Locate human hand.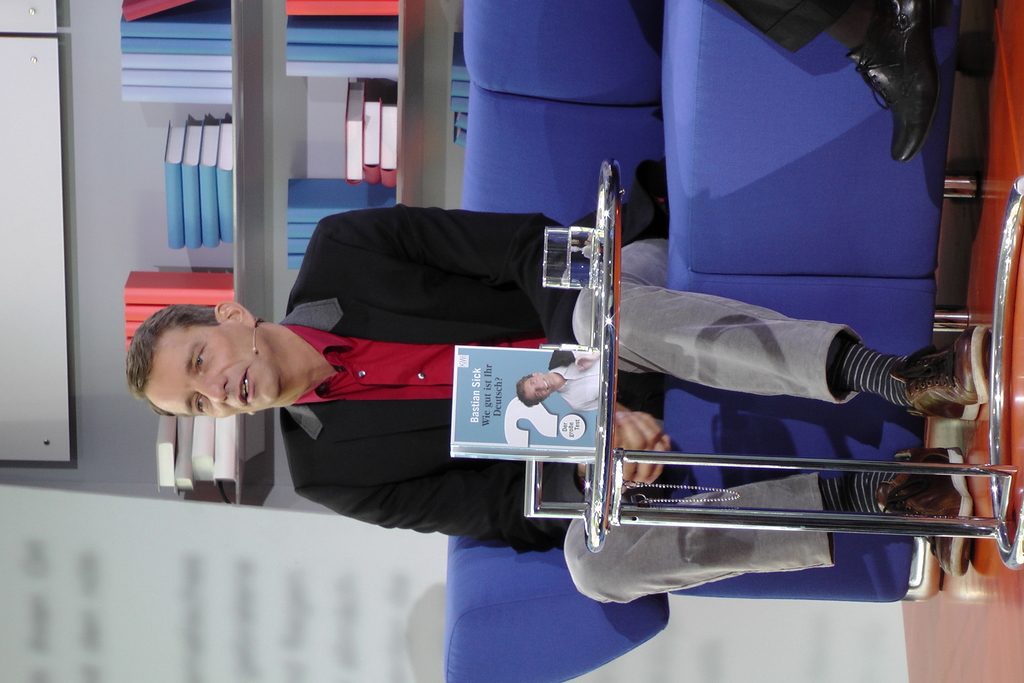
Bounding box: 580, 409, 673, 491.
